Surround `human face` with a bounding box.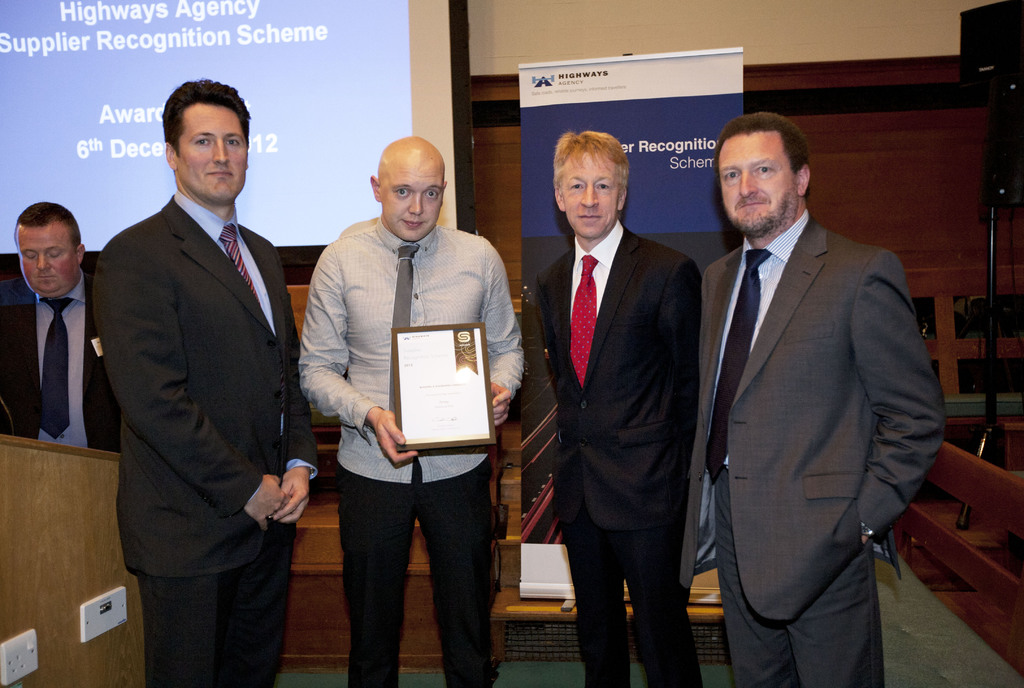
[left=15, top=221, right=76, bottom=298].
